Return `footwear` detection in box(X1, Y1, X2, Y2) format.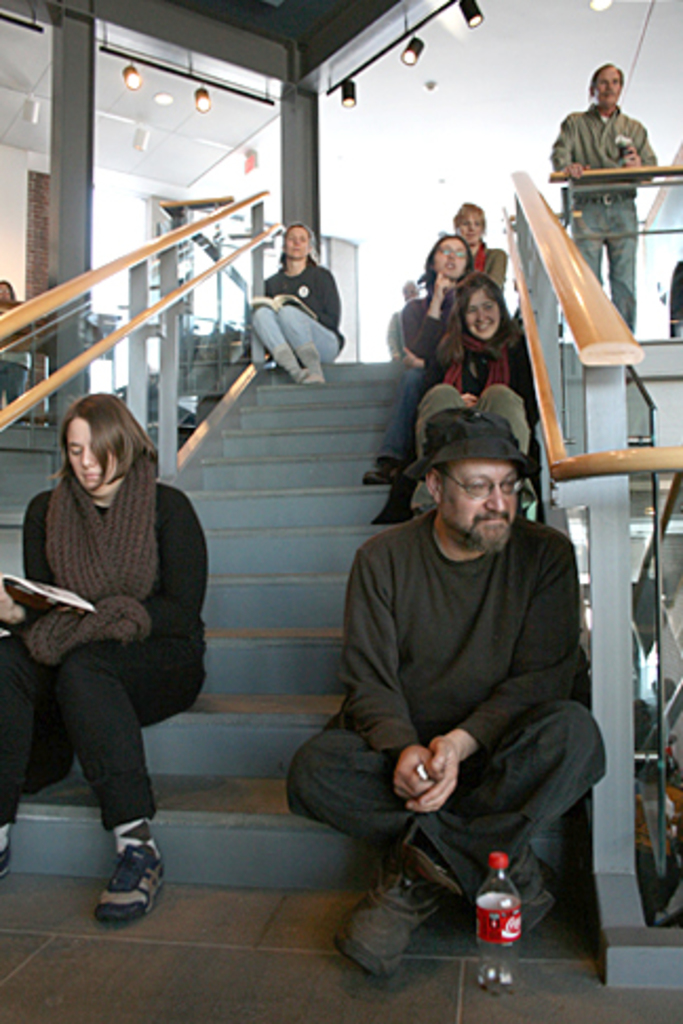
box(371, 487, 419, 527).
